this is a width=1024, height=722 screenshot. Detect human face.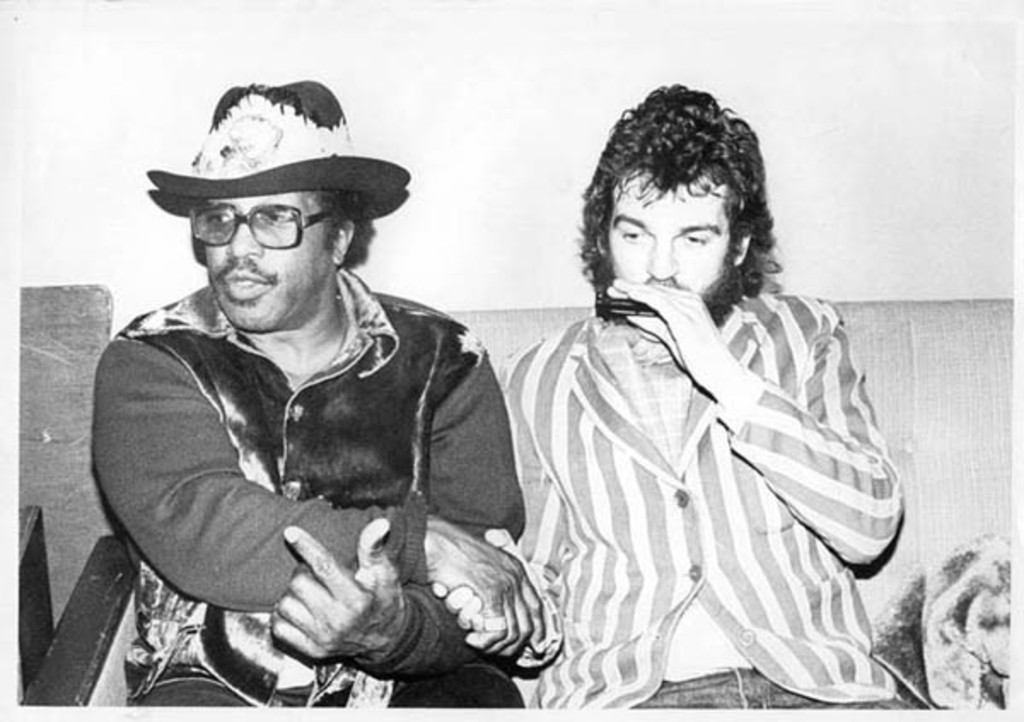
[left=205, top=184, right=326, bottom=329].
